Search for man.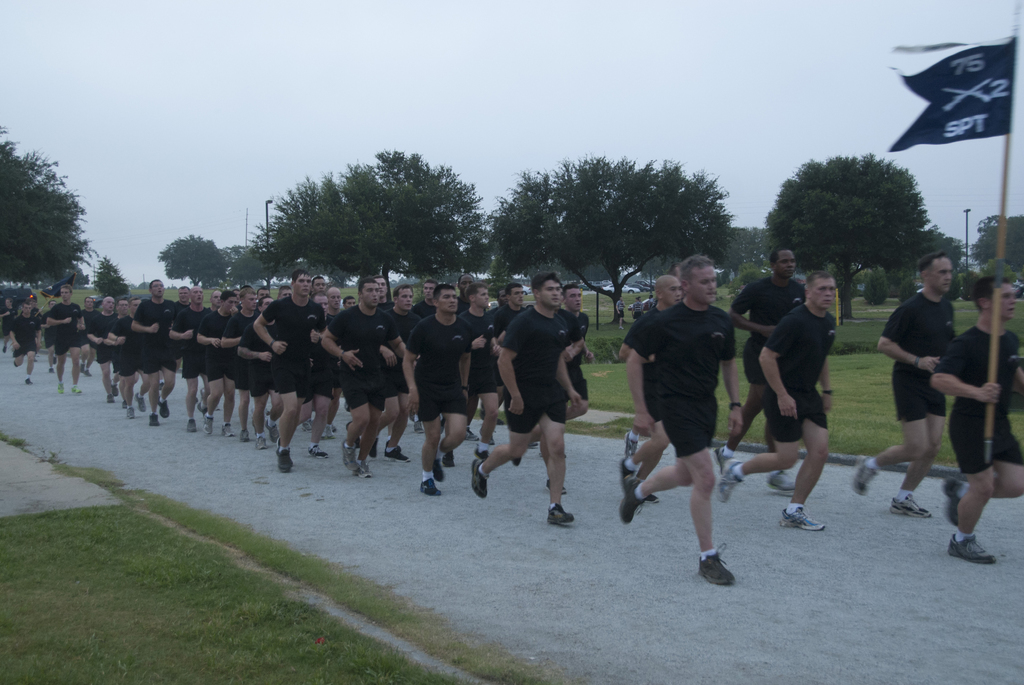
Found at bbox=[614, 274, 687, 507].
